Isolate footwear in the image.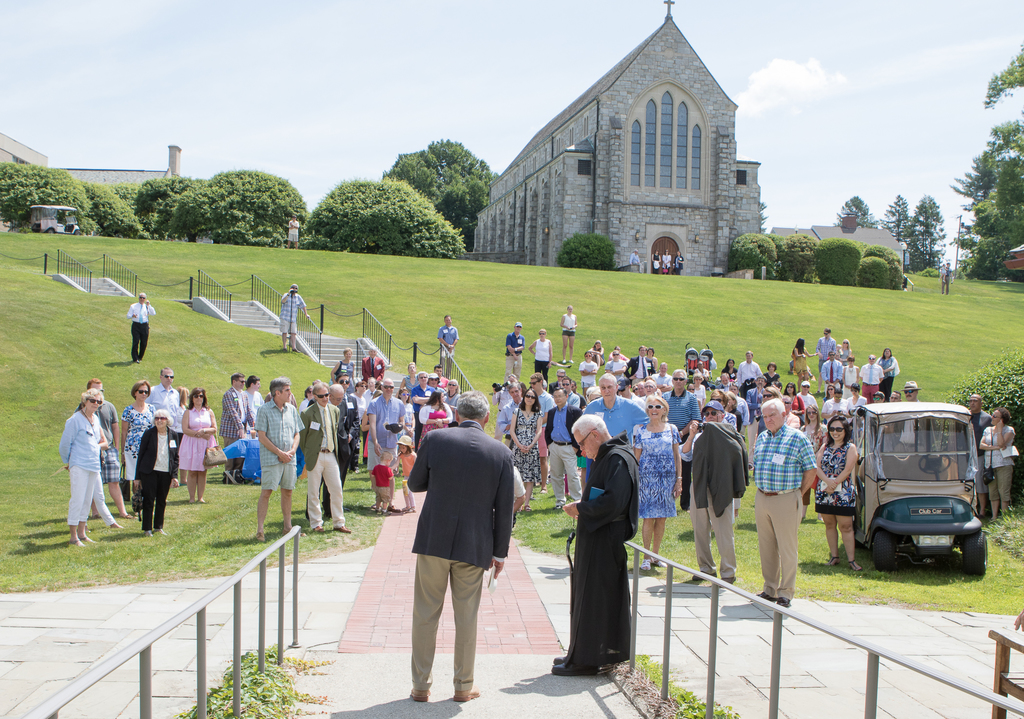
Isolated region: box=[388, 501, 399, 511].
